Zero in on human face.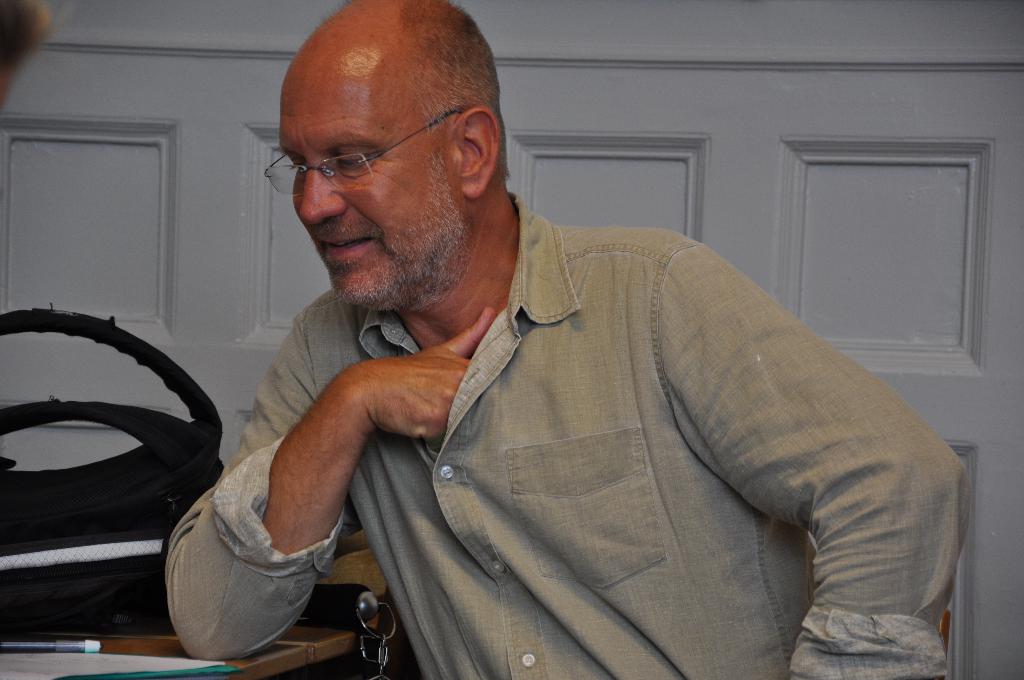
Zeroed in: 281, 61, 461, 307.
